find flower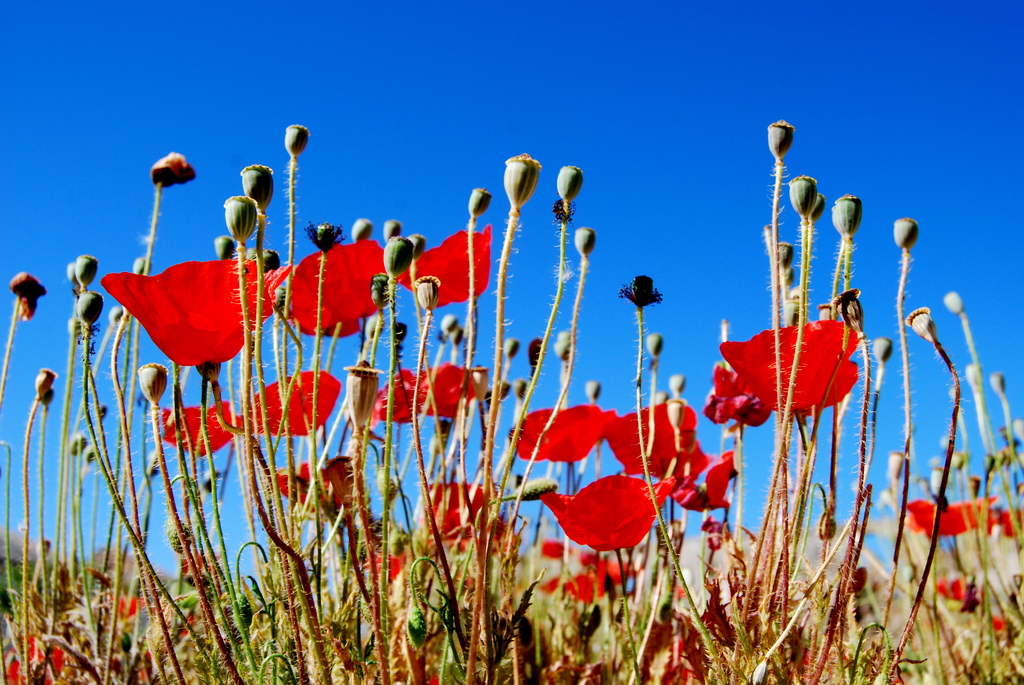
721, 316, 860, 421
